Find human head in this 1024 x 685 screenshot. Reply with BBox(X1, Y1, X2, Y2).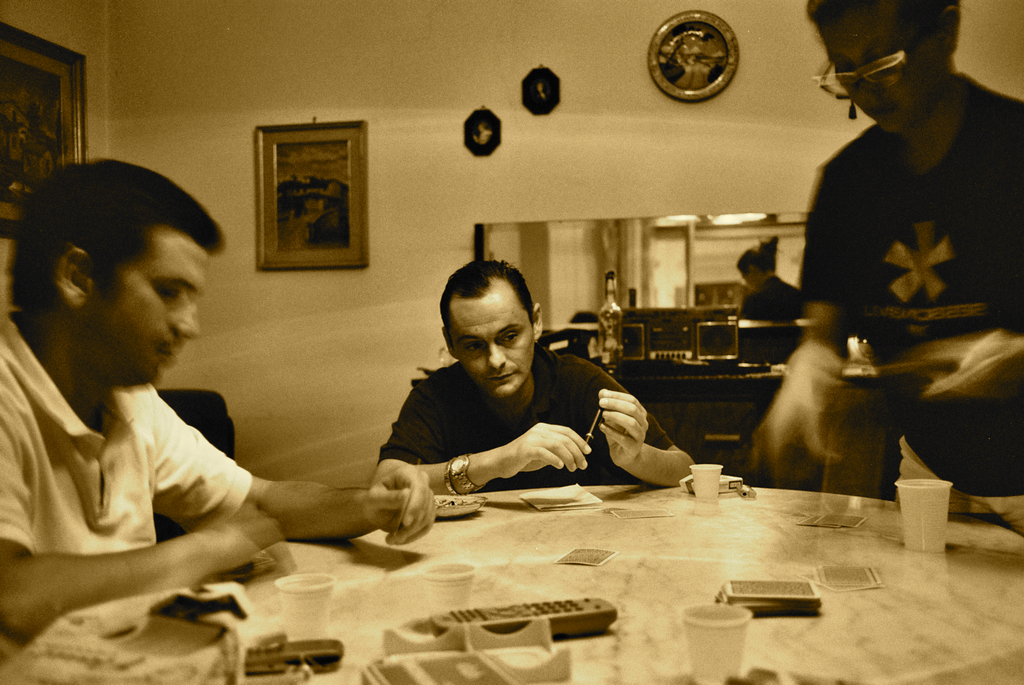
BBox(11, 165, 222, 387).
